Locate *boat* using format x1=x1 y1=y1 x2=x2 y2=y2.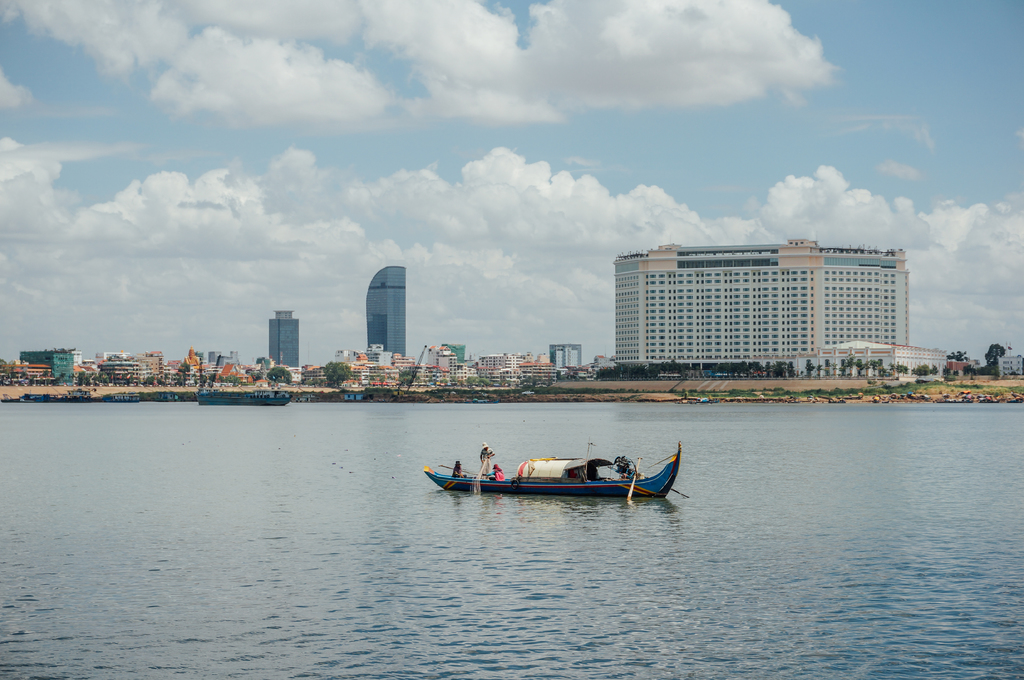
x1=413 y1=437 x2=698 y2=511.
